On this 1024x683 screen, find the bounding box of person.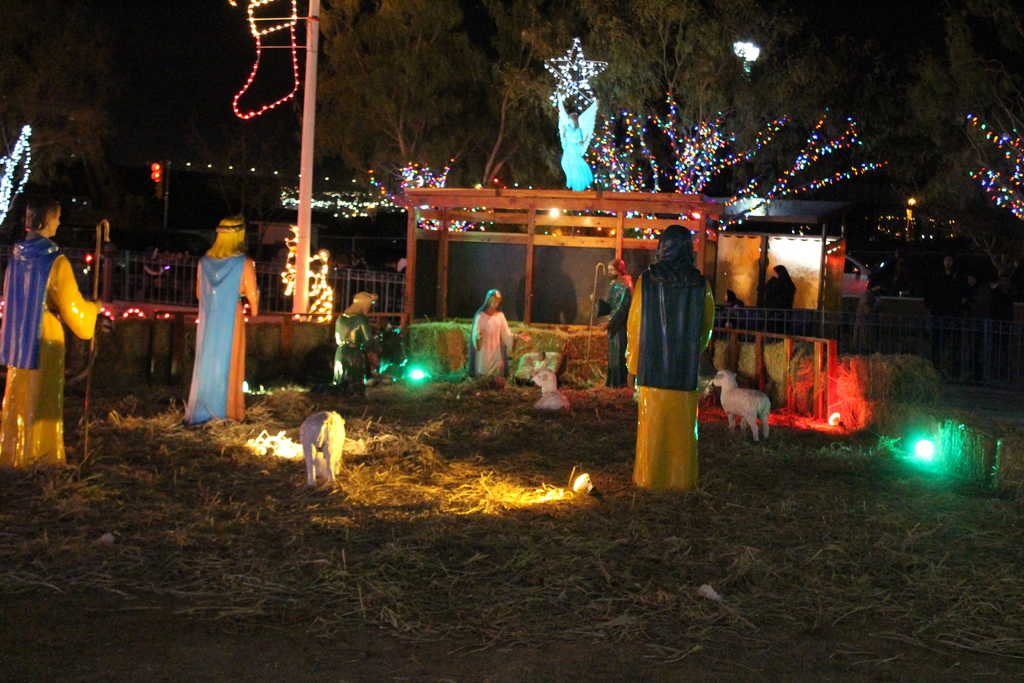
Bounding box: 580 259 653 404.
